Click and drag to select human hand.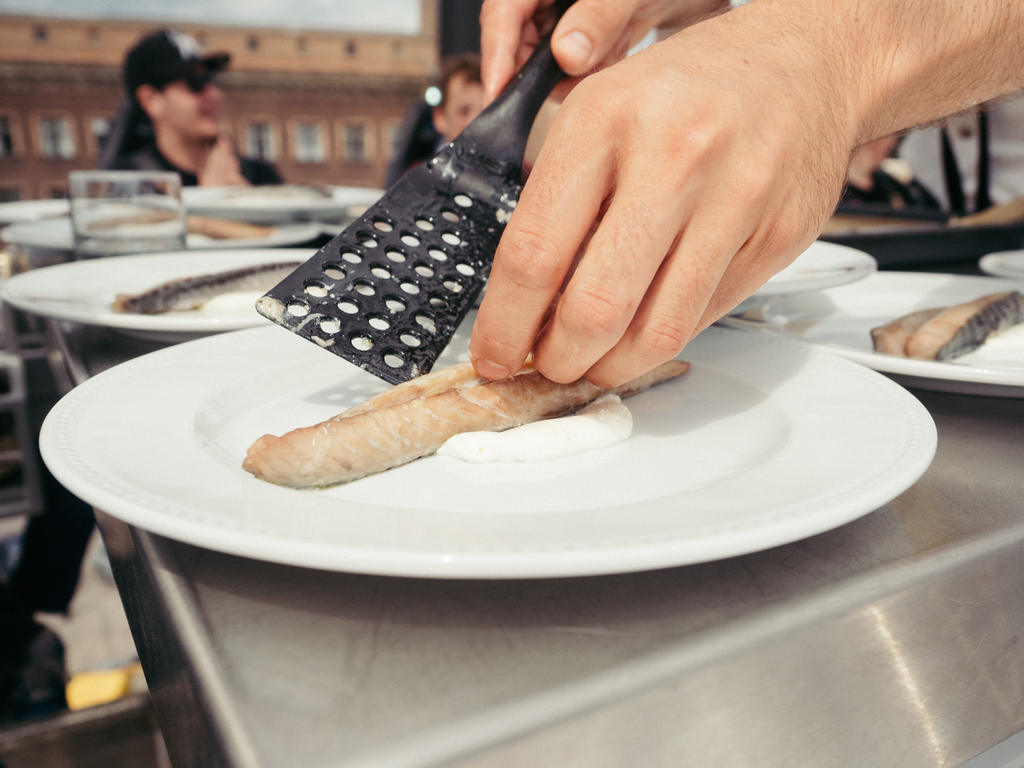
Selection: [x1=479, y1=0, x2=707, y2=108].
